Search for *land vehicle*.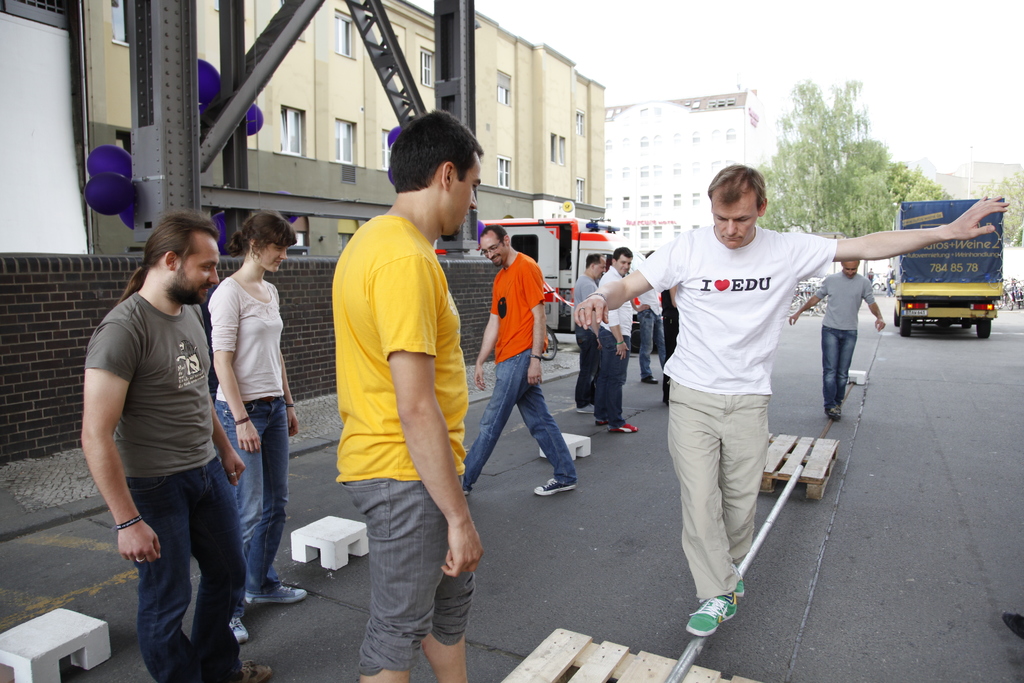
Found at pyautogui.locateOnScreen(870, 196, 1012, 332).
